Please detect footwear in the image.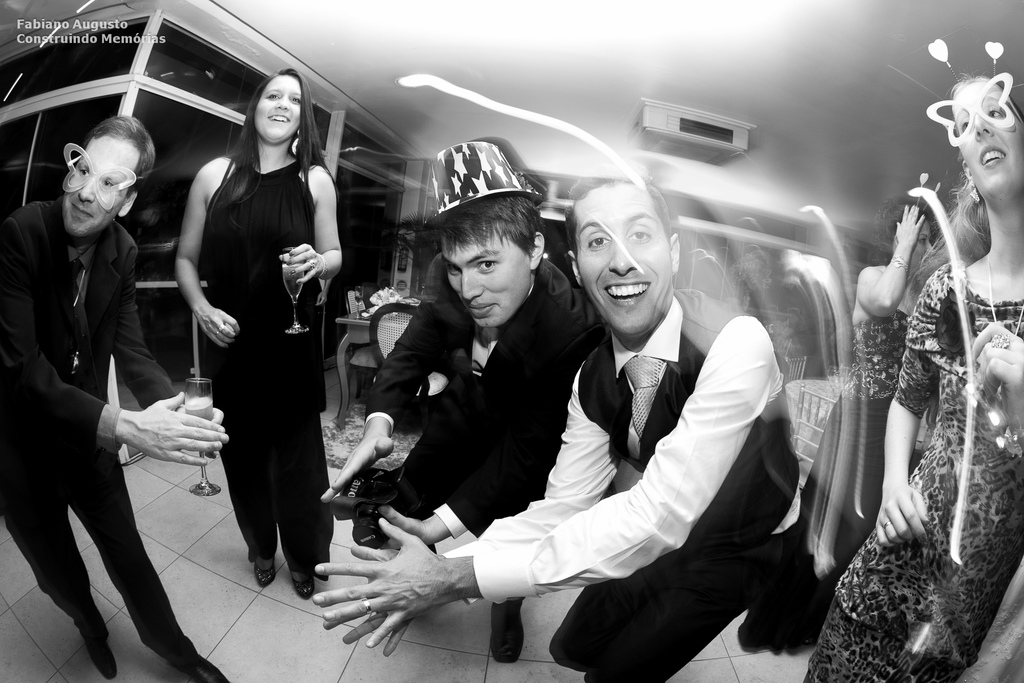
locate(75, 635, 119, 681).
